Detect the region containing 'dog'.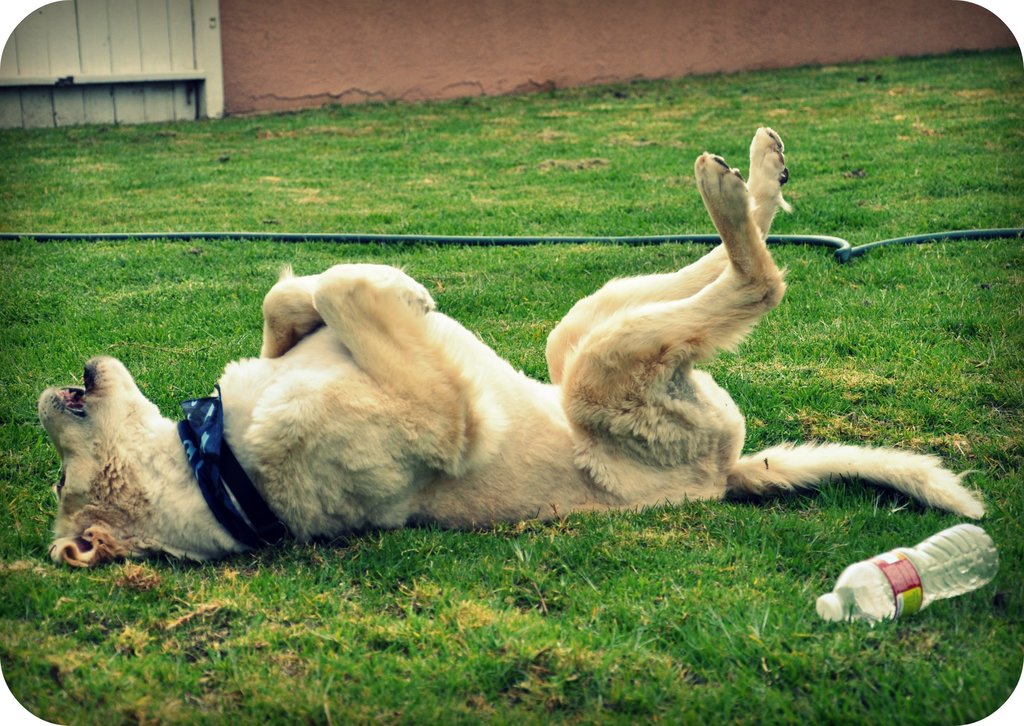
region(37, 127, 986, 569).
